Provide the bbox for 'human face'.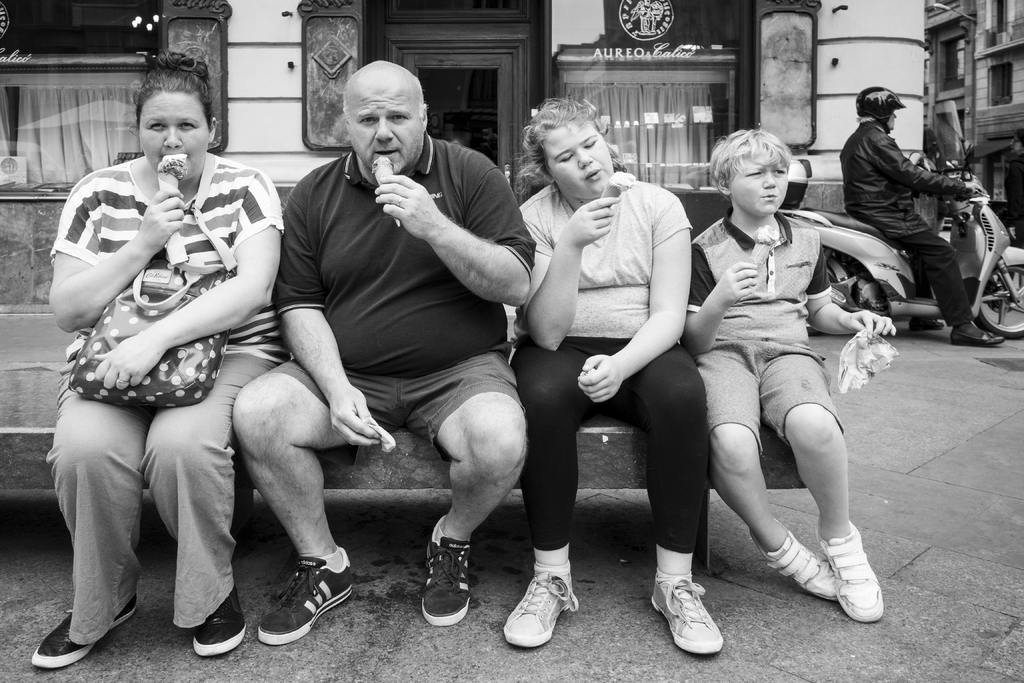
{"left": 141, "top": 92, "right": 212, "bottom": 183}.
